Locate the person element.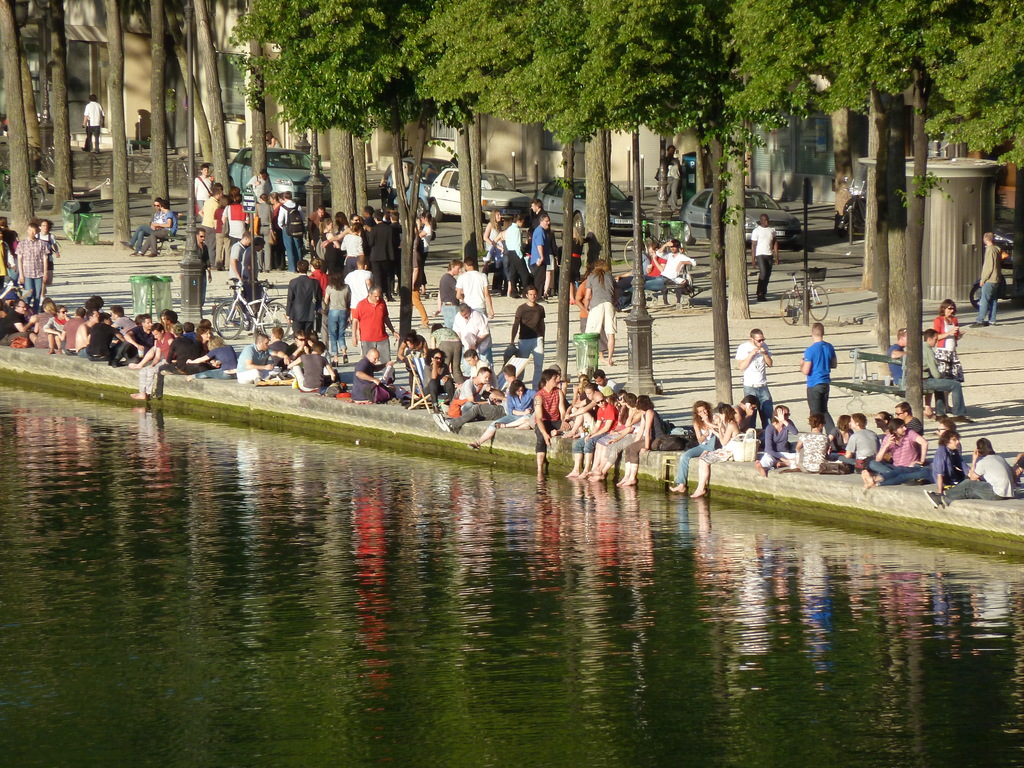
Element bbox: Rect(895, 326, 909, 392).
